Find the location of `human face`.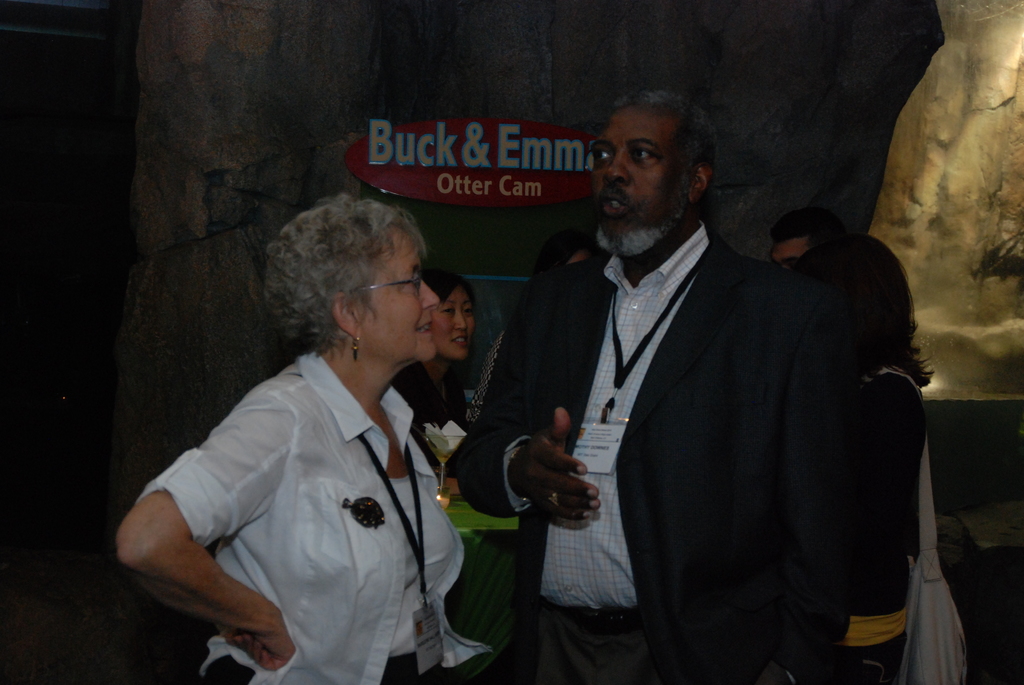
Location: pyautogui.locateOnScreen(436, 285, 477, 356).
